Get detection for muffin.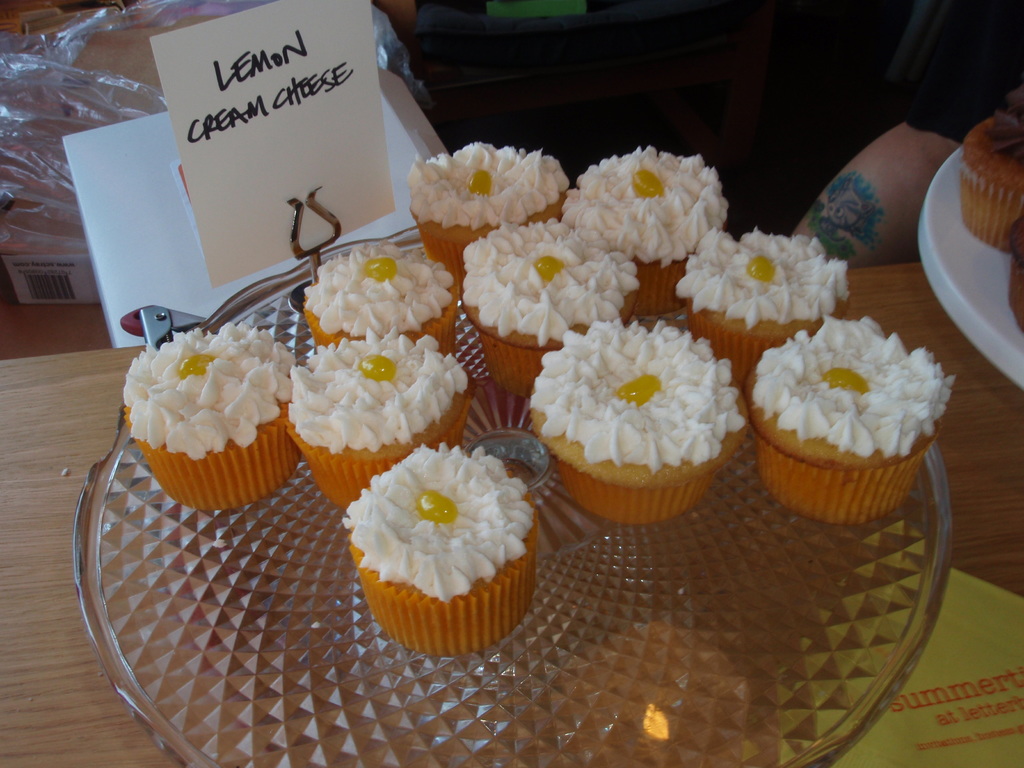
Detection: detection(1006, 209, 1023, 336).
